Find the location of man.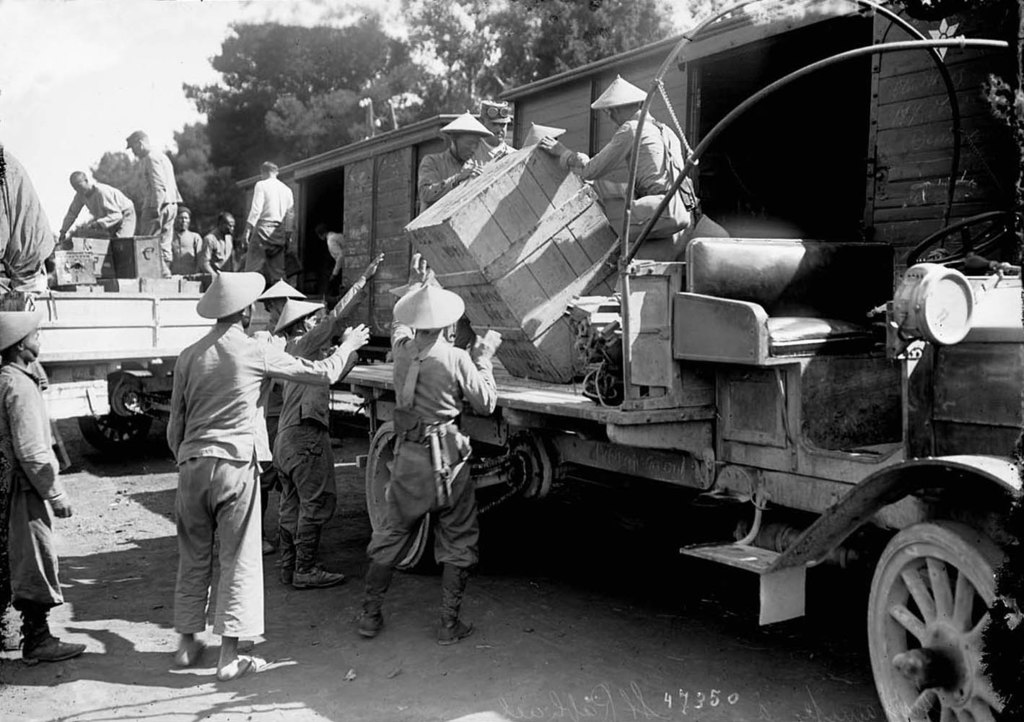
Location: crop(64, 170, 144, 246).
